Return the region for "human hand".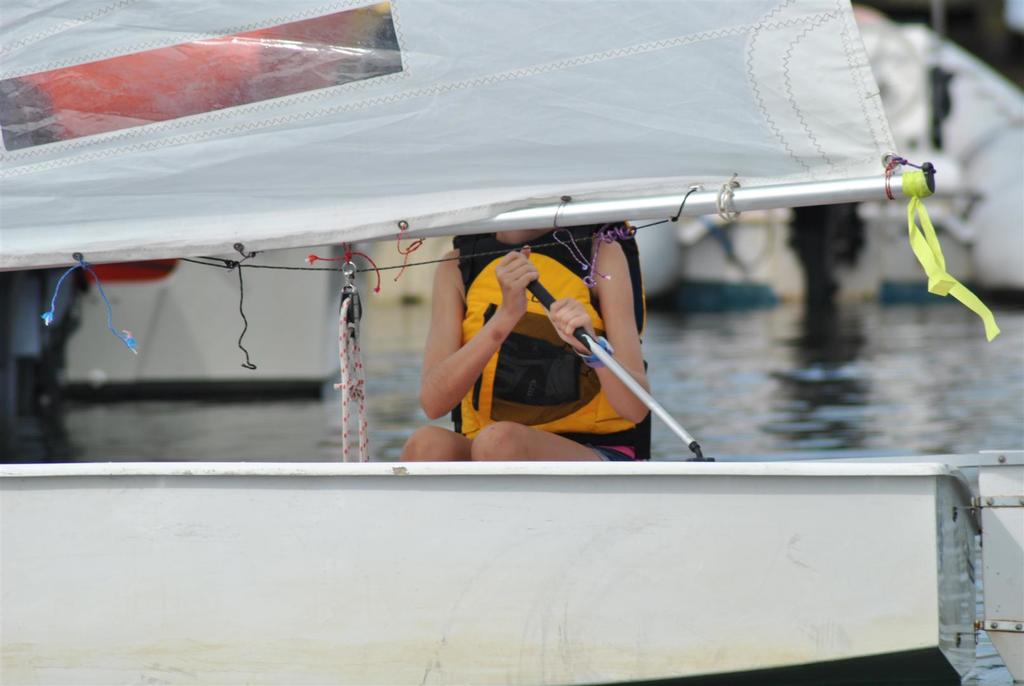
(545,275,603,366).
